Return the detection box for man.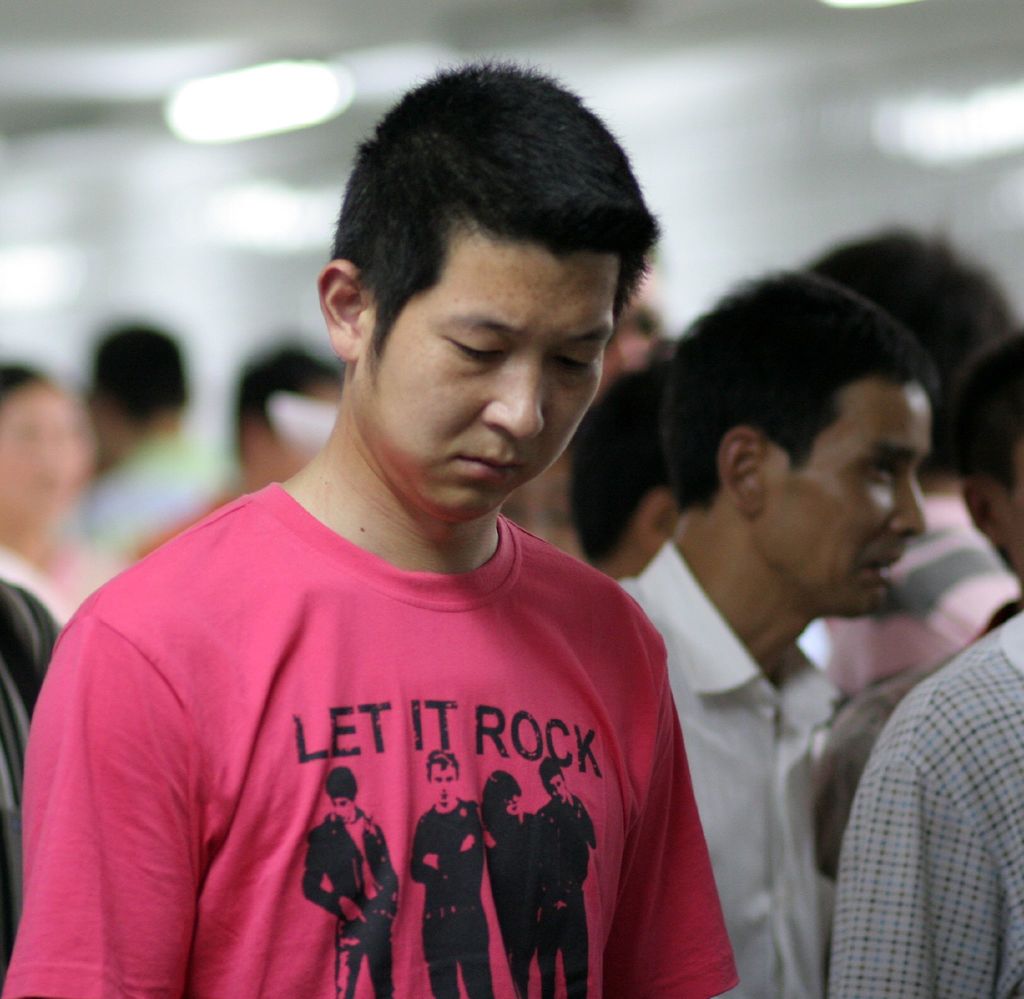
(1, 56, 753, 990).
